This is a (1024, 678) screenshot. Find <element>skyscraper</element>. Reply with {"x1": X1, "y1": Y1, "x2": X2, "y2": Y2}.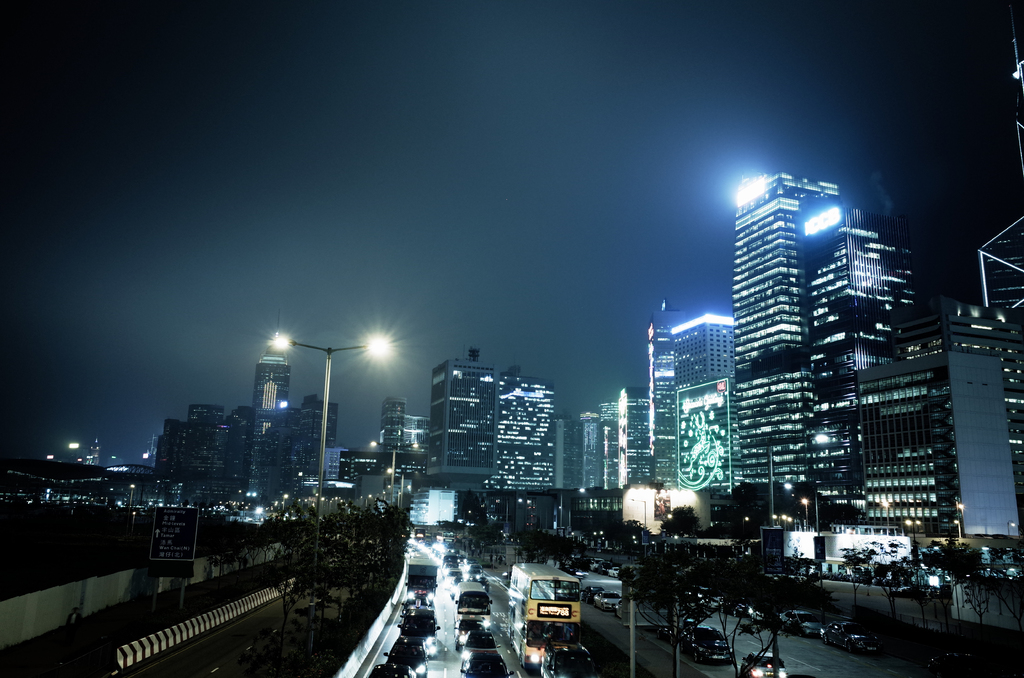
{"x1": 246, "y1": 348, "x2": 300, "y2": 498}.
